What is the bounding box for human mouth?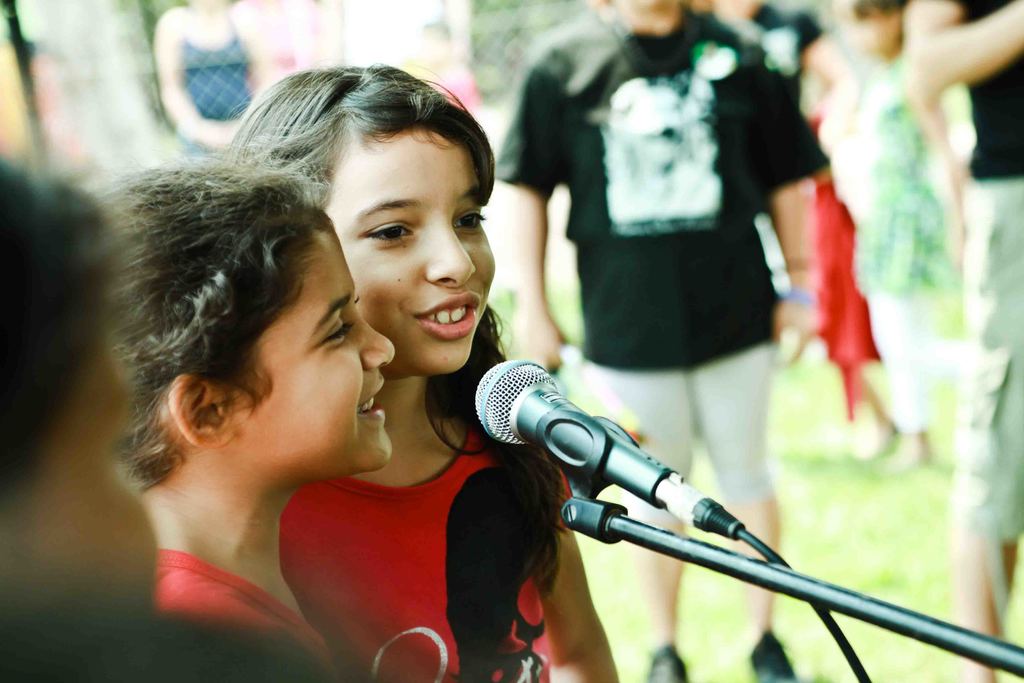
{"x1": 356, "y1": 377, "x2": 387, "y2": 427}.
